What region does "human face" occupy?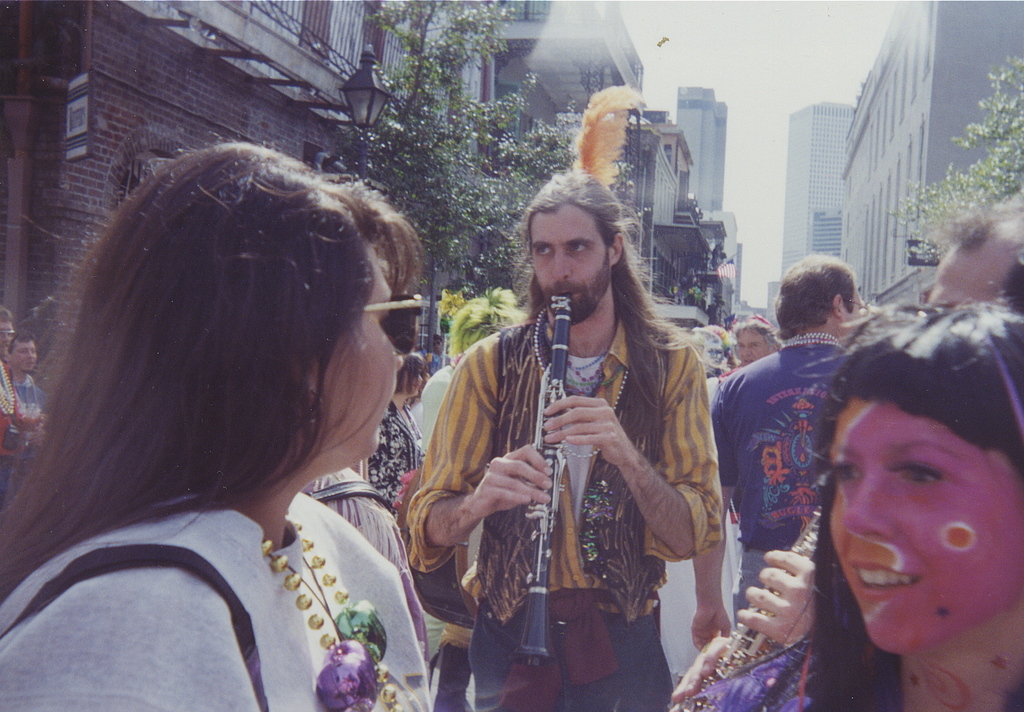
detection(737, 329, 769, 363).
